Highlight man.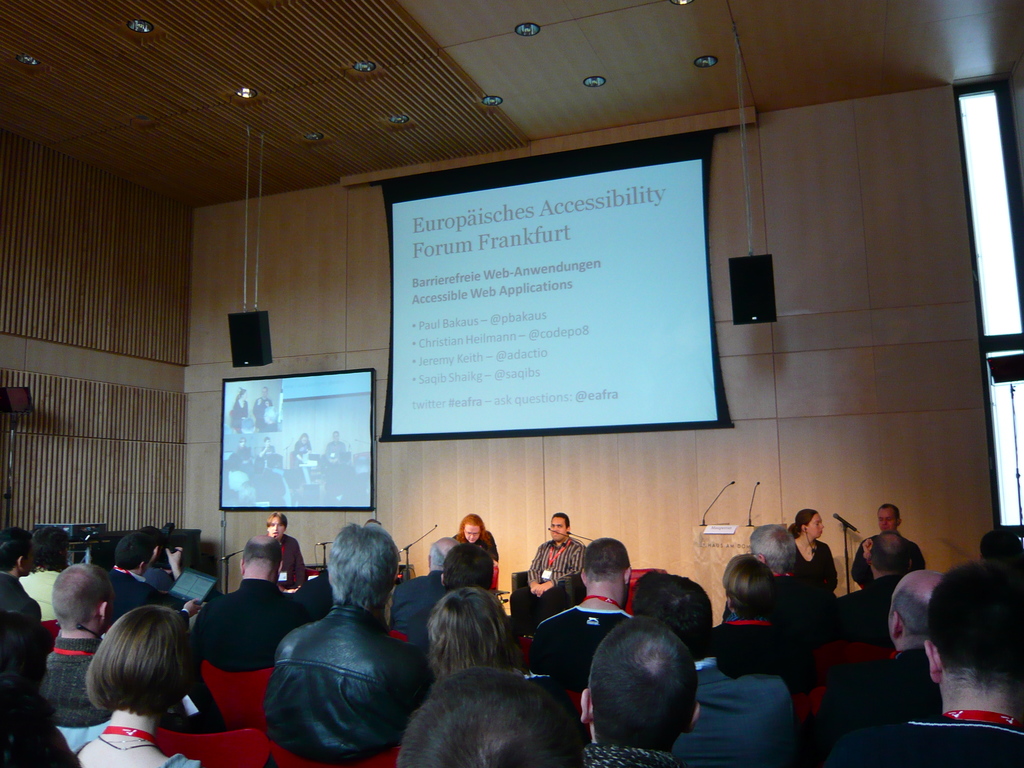
Highlighted region: box=[104, 532, 167, 629].
